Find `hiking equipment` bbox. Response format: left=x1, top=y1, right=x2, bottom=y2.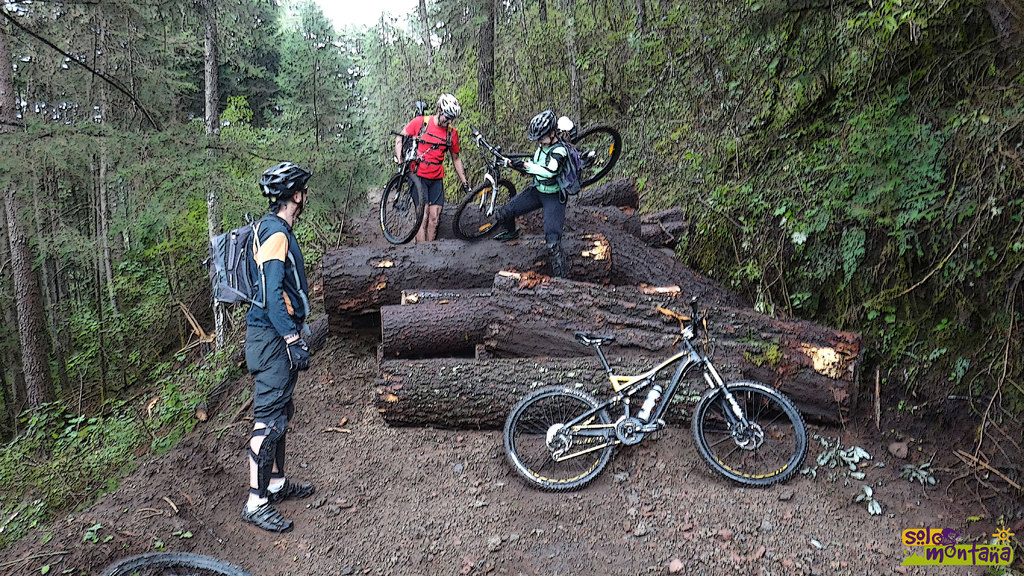
left=258, top=161, right=312, bottom=211.
